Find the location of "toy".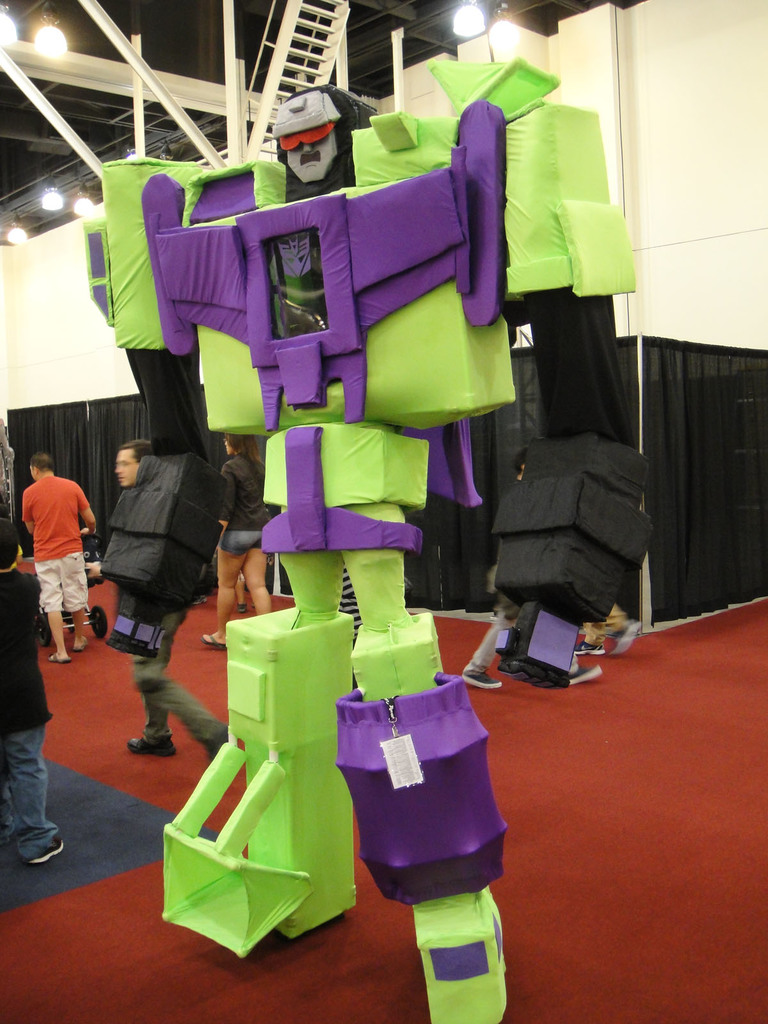
Location: bbox=[99, 65, 568, 944].
